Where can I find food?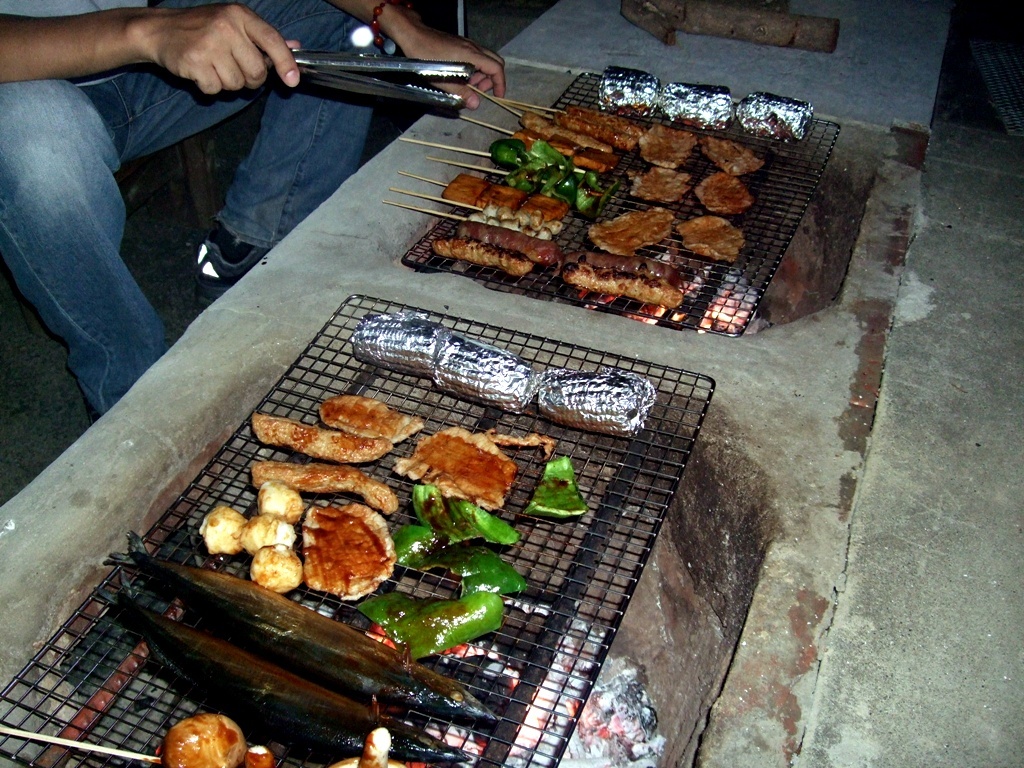
You can find it at {"left": 163, "top": 712, "right": 245, "bottom": 767}.
